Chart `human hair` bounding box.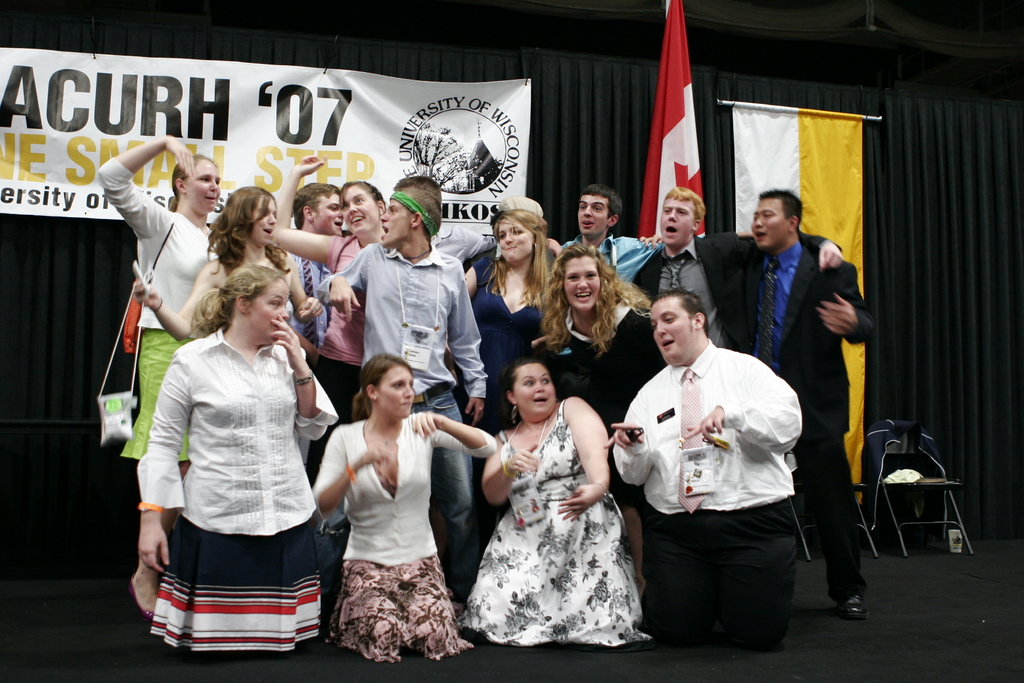
Charted: (499, 358, 546, 430).
